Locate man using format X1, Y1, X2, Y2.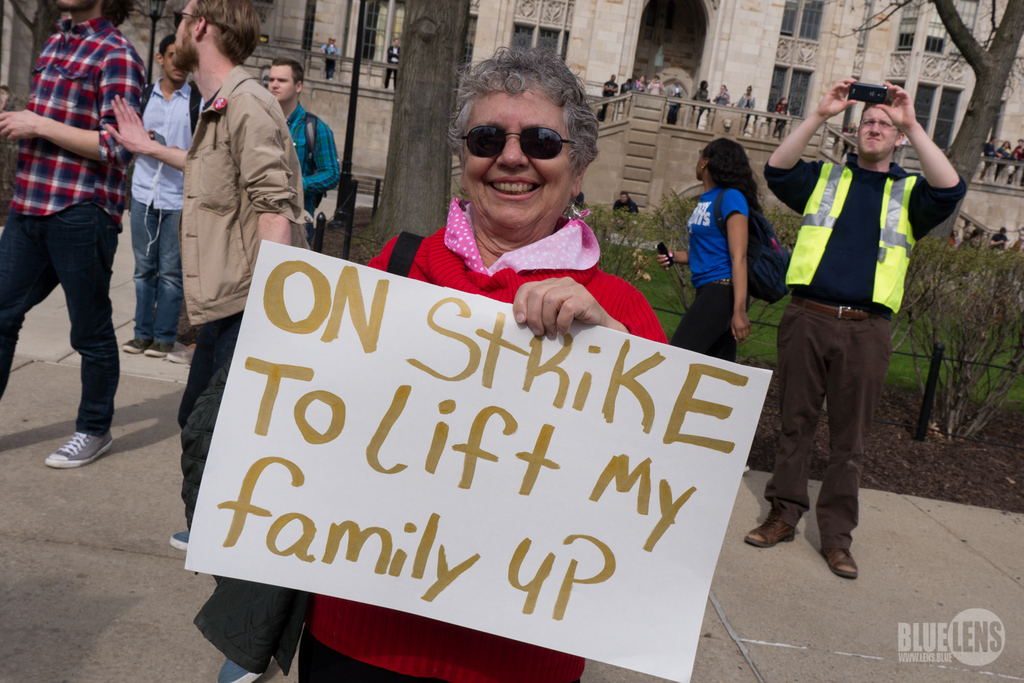
599, 189, 642, 246.
